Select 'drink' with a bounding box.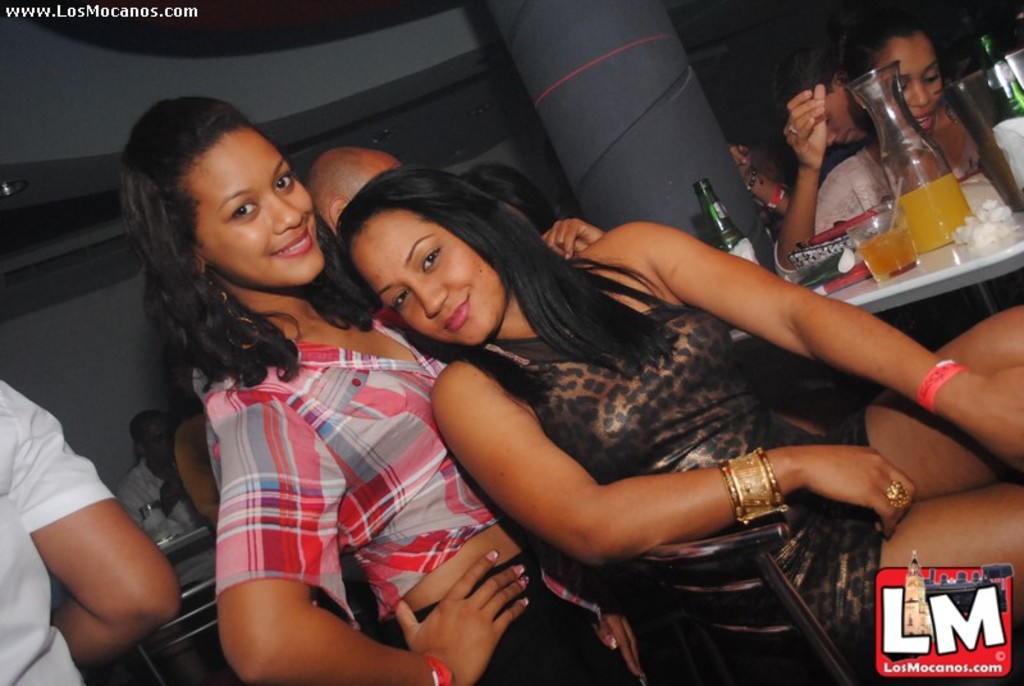
left=859, top=229, right=909, bottom=285.
